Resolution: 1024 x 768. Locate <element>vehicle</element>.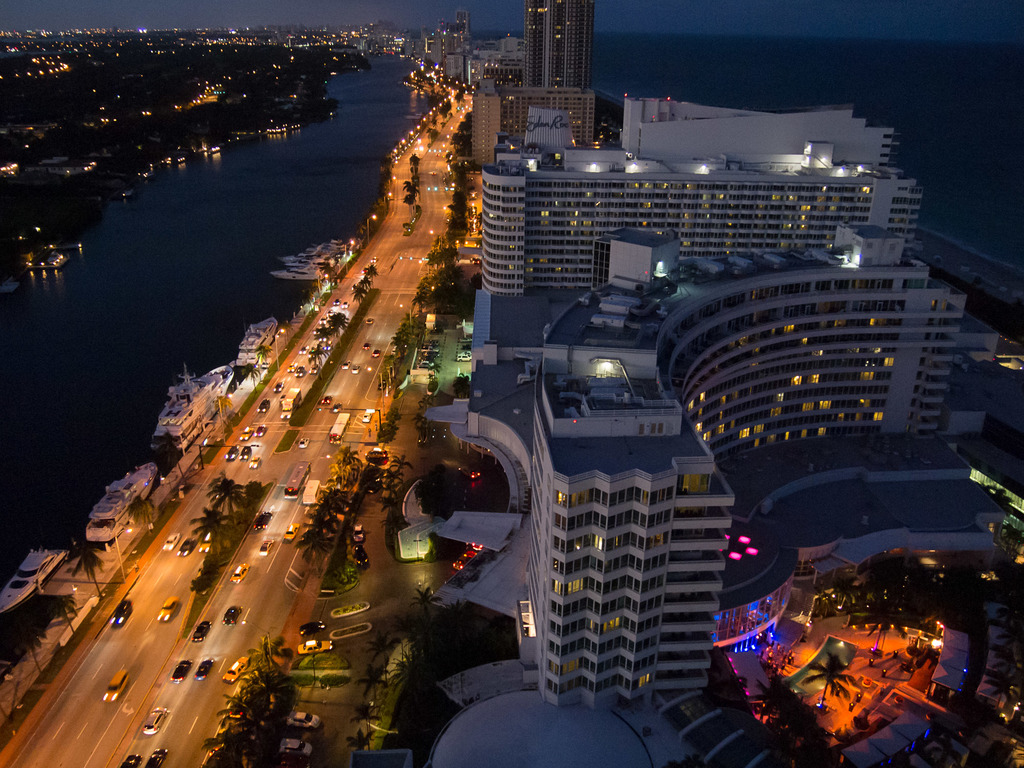
bbox=(177, 538, 192, 556).
